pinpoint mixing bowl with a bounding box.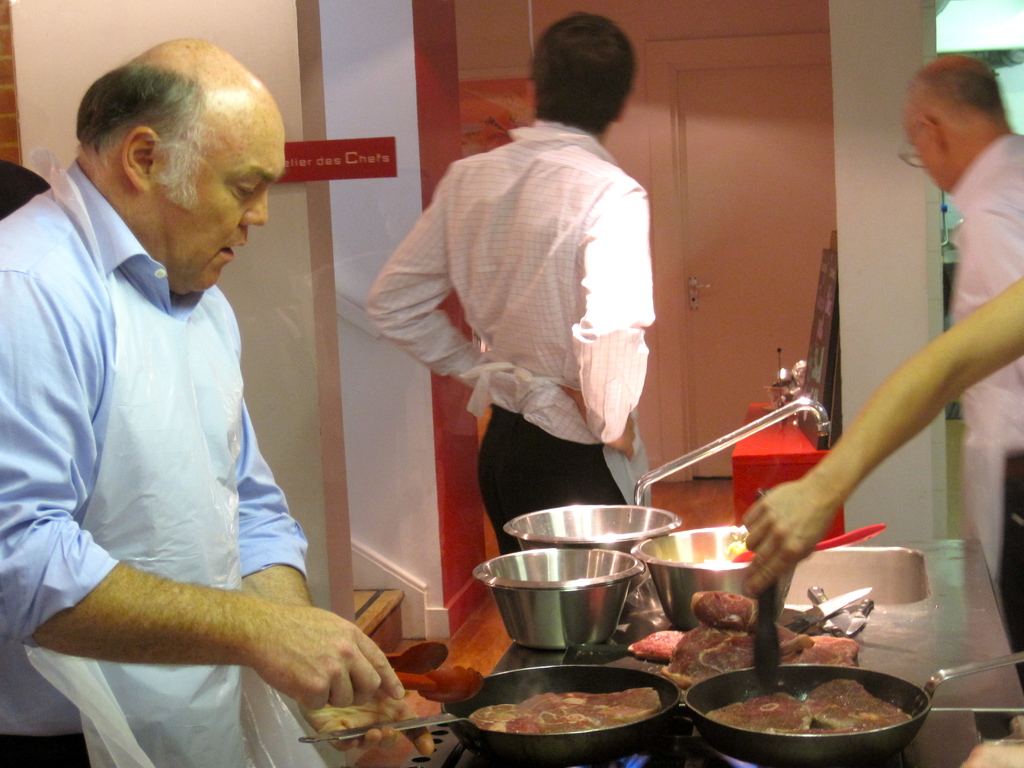
left=504, top=502, right=687, bottom=616.
